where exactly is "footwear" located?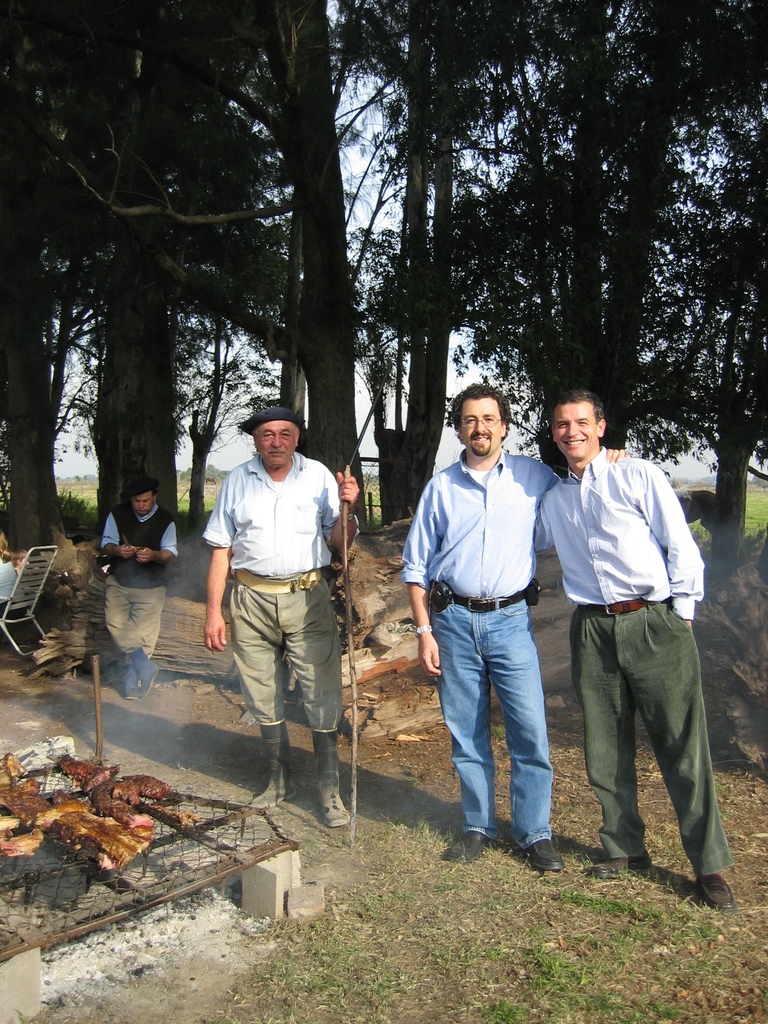
Its bounding box is Rect(122, 659, 146, 699).
